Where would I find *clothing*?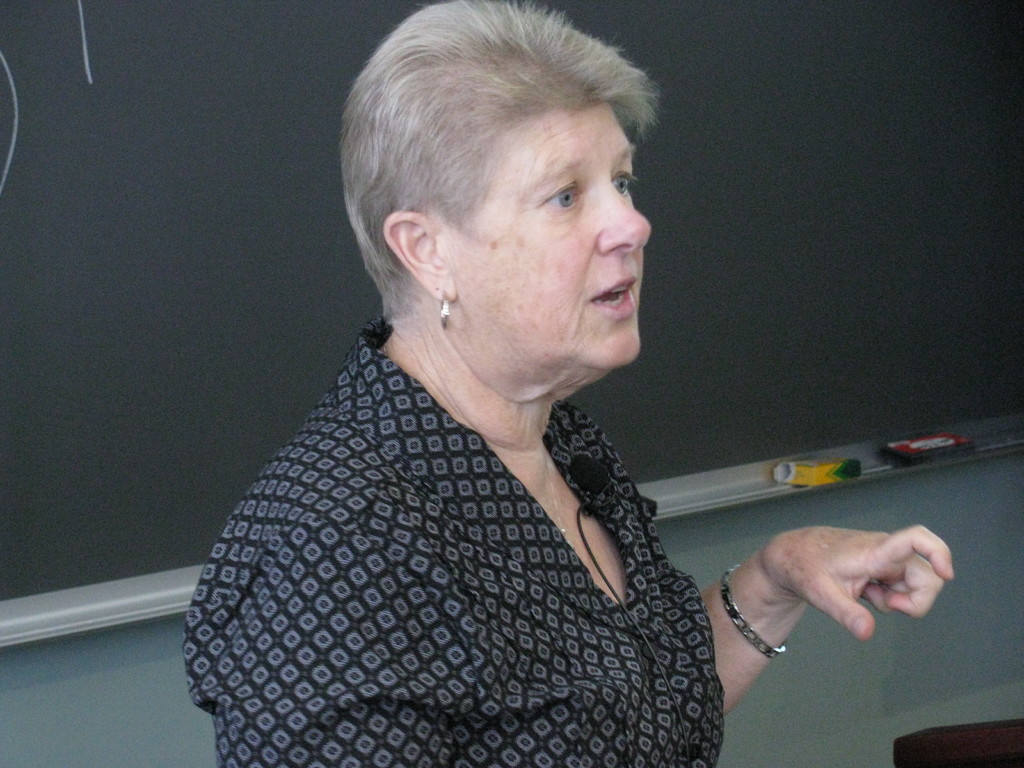
At Rect(167, 263, 748, 767).
